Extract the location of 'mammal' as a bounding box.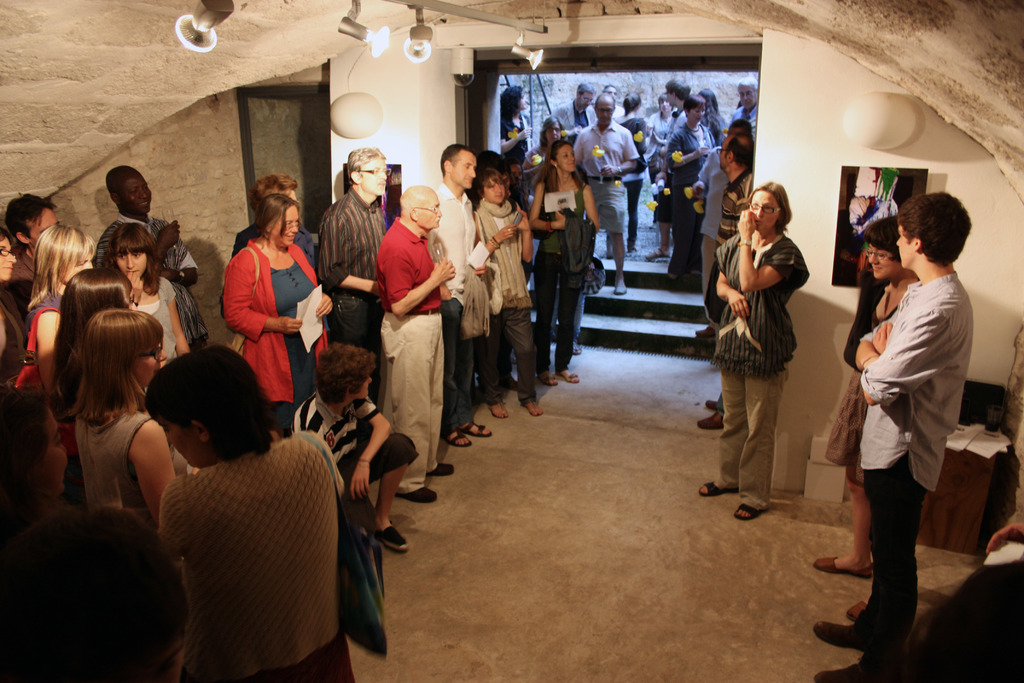
{"x1": 0, "y1": 226, "x2": 29, "y2": 401}.
